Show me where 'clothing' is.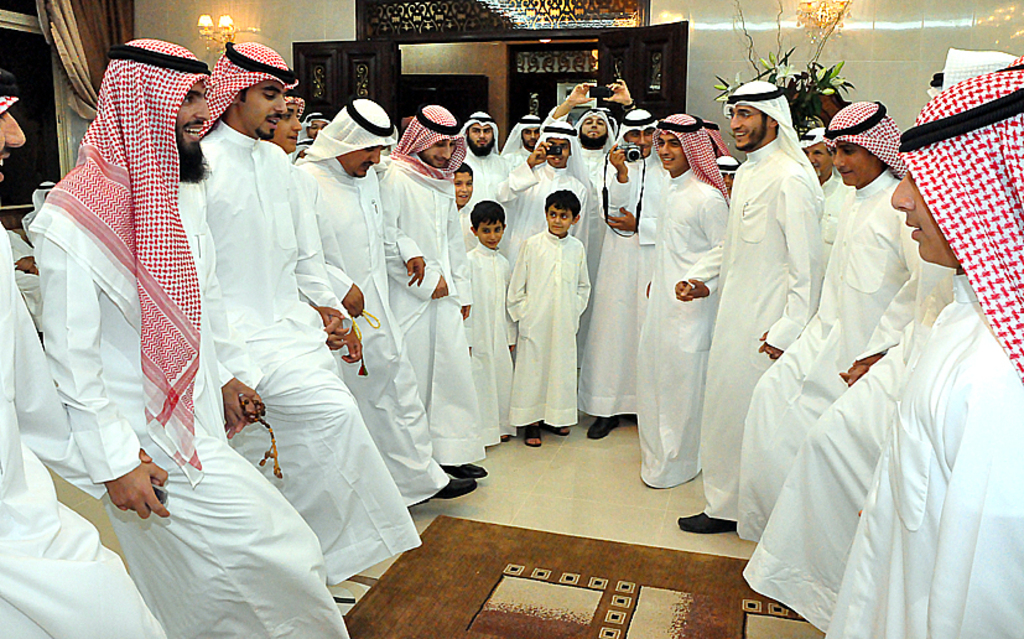
'clothing' is at region(805, 72, 1023, 638).
